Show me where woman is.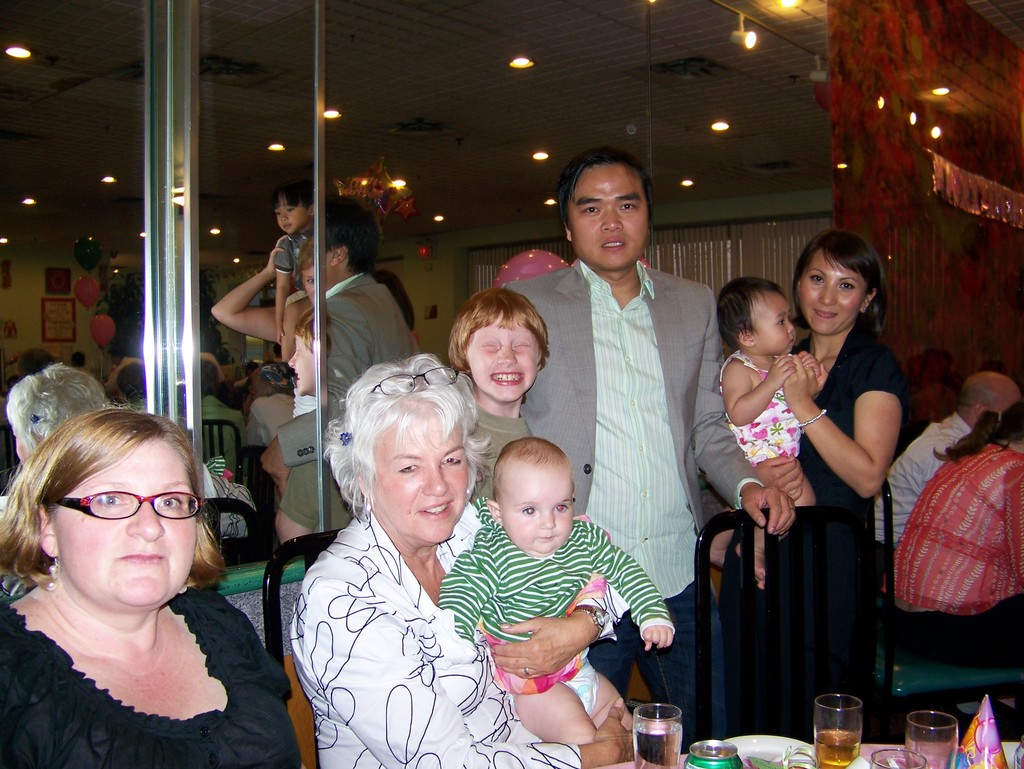
woman is at 874/400/1023/724.
